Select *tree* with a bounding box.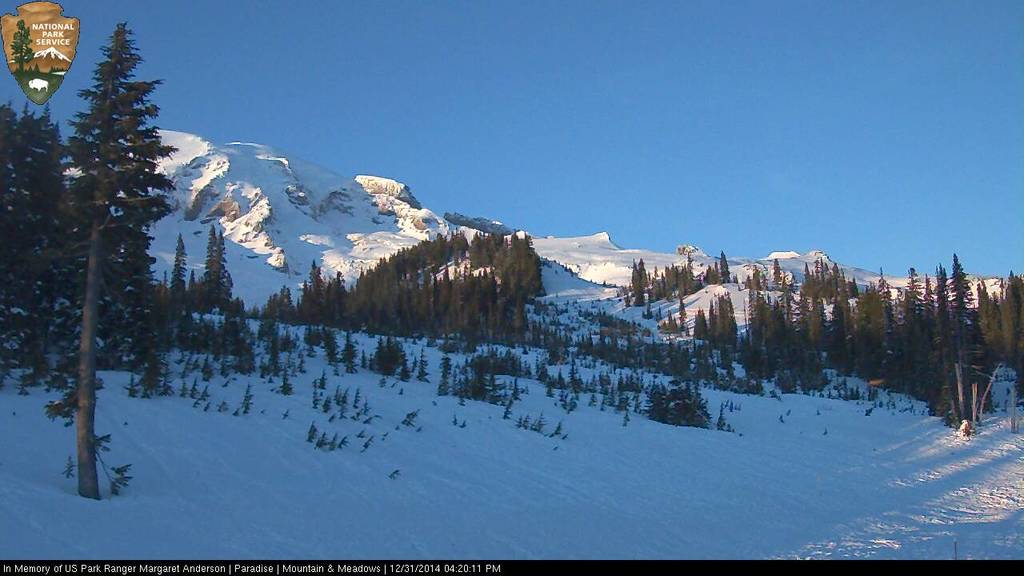
[925, 266, 961, 424].
